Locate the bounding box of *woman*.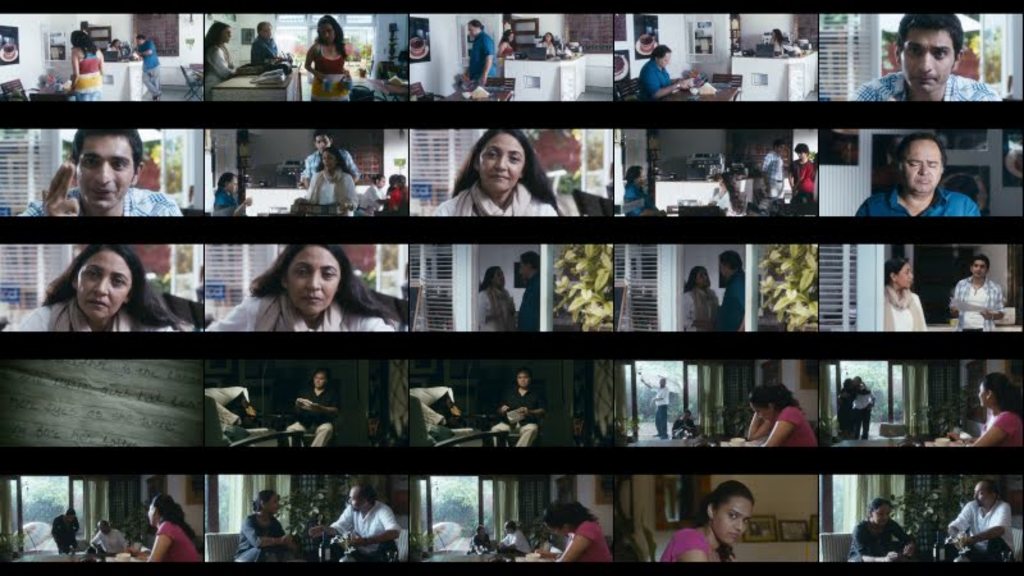
Bounding box: left=772, top=24, right=783, bottom=52.
